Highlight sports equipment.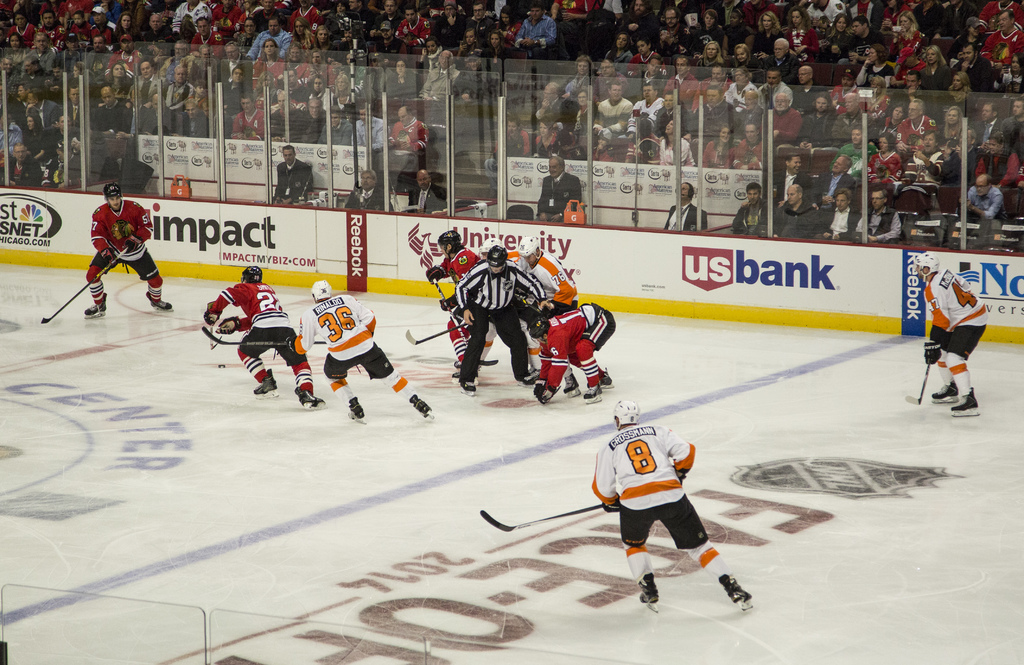
Highlighted region: locate(411, 393, 436, 423).
